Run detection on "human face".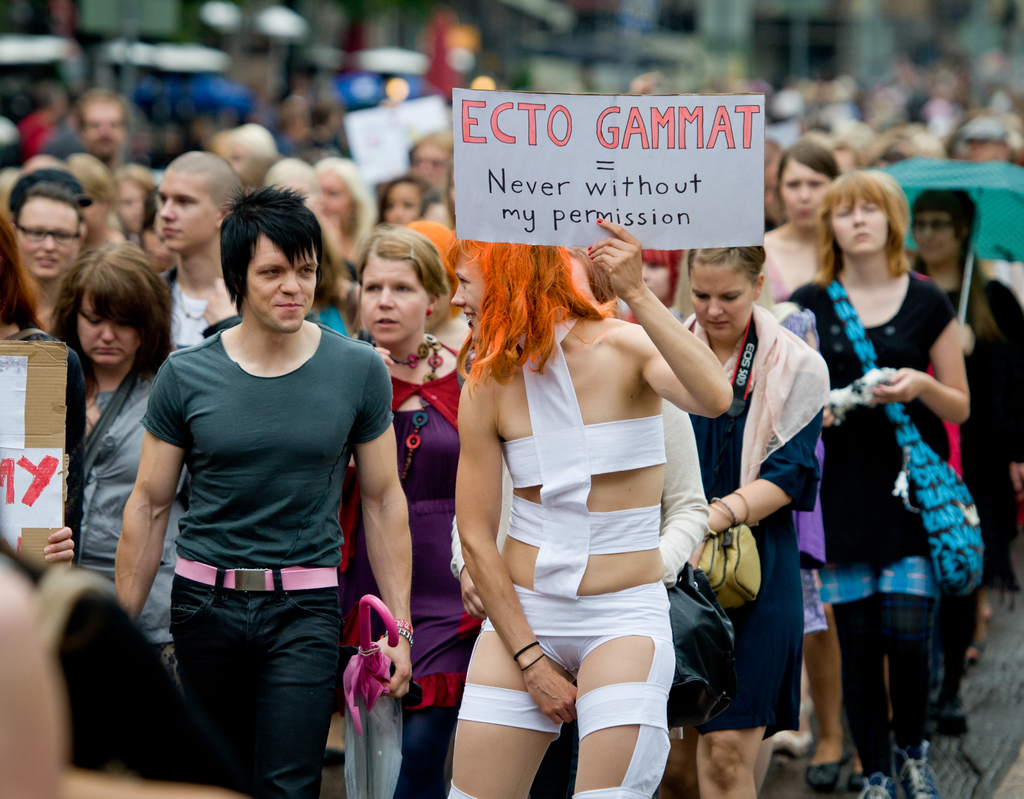
Result: 382,181,415,232.
